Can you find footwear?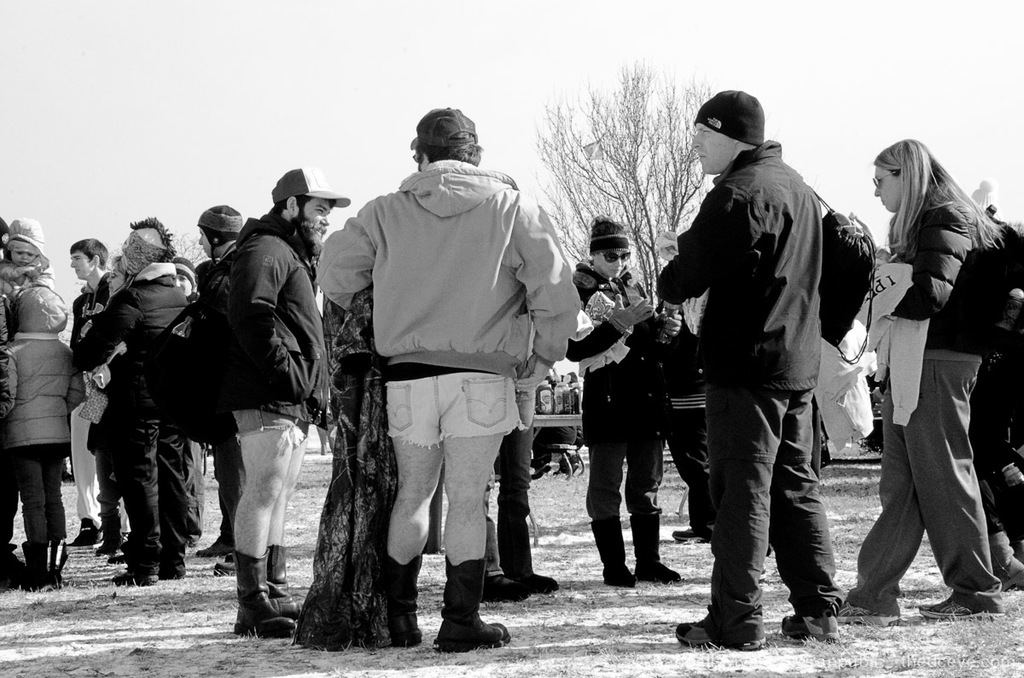
Yes, bounding box: Rect(113, 571, 160, 585).
